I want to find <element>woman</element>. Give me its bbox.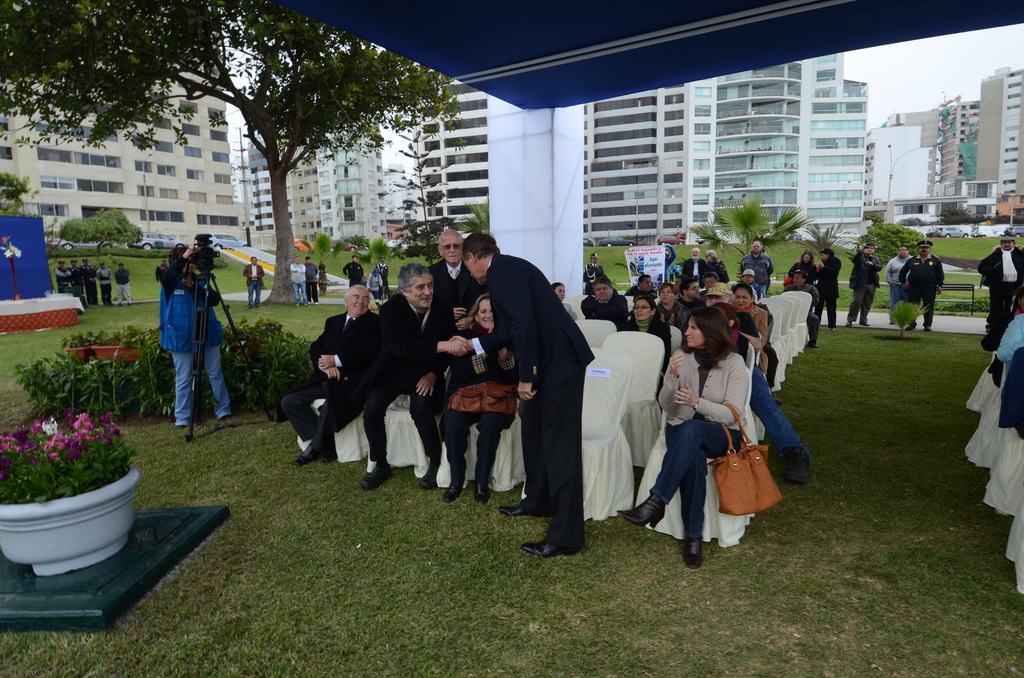
<box>724,282,769,375</box>.
